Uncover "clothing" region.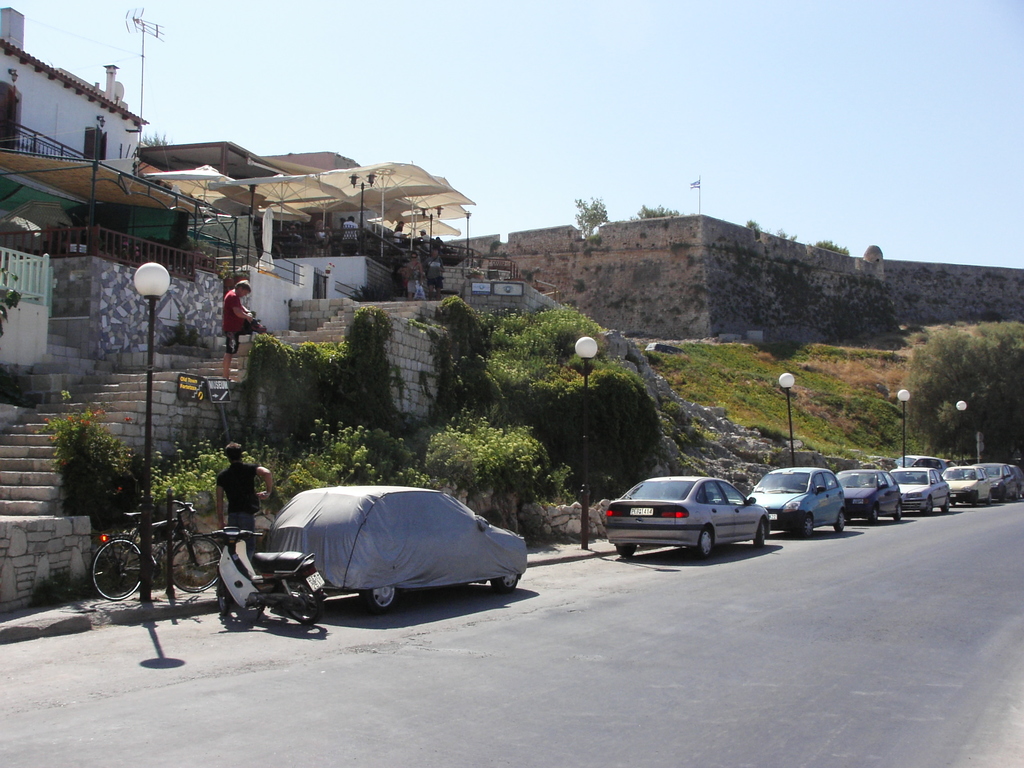
Uncovered: (x1=419, y1=232, x2=430, y2=249).
